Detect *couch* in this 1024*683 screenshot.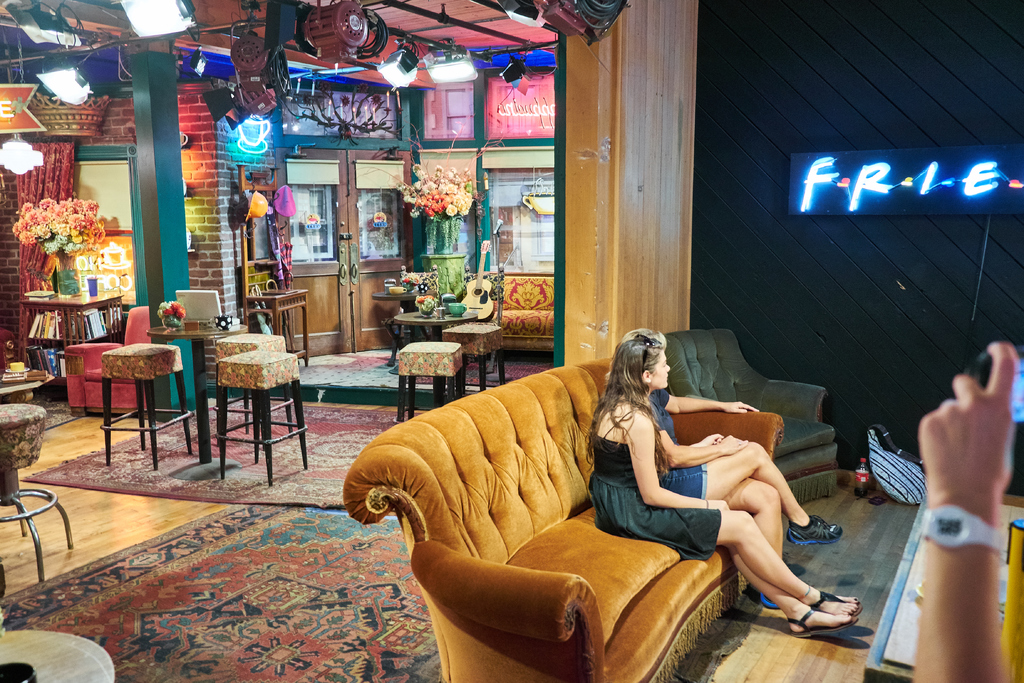
Detection: 318, 359, 870, 661.
